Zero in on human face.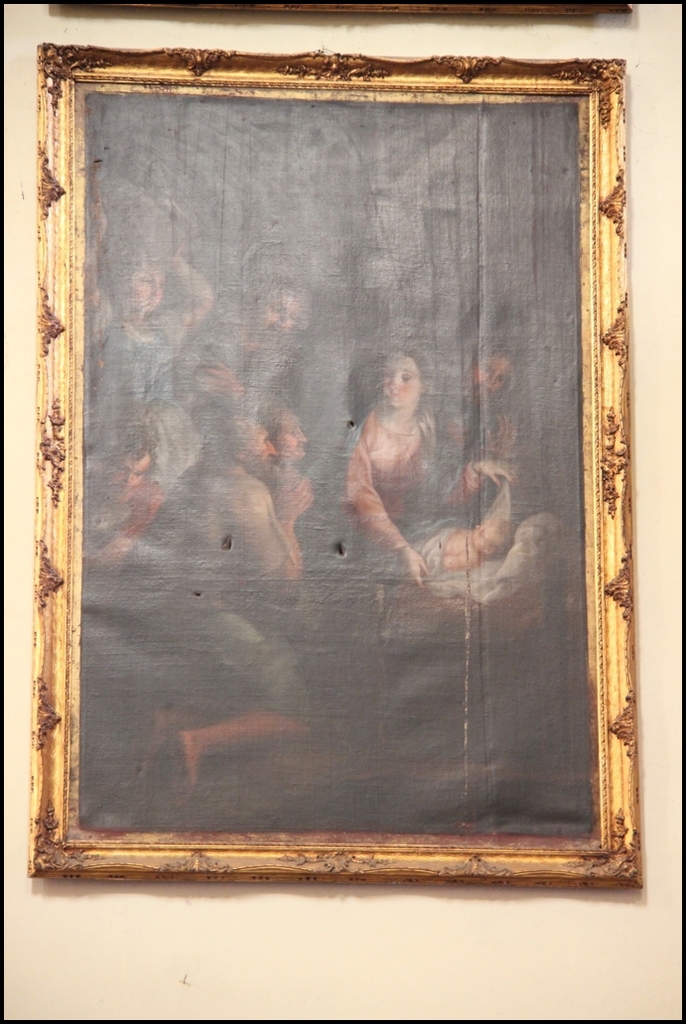
Zeroed in: [378,356,430,418].
